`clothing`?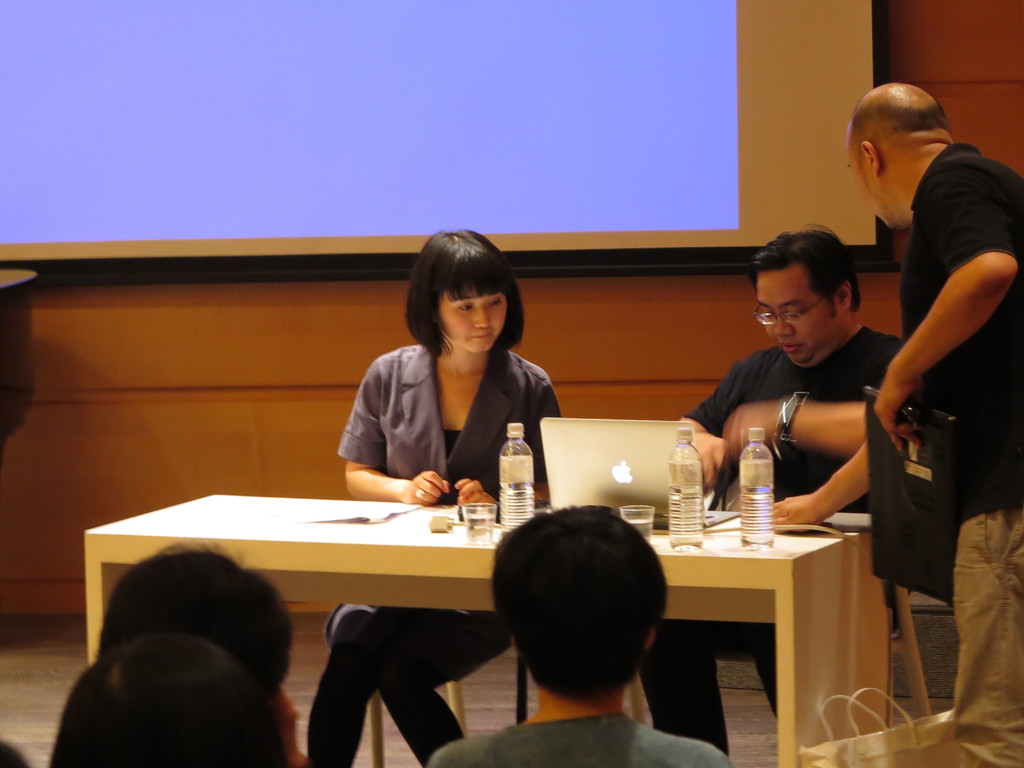
309 346 568 767
